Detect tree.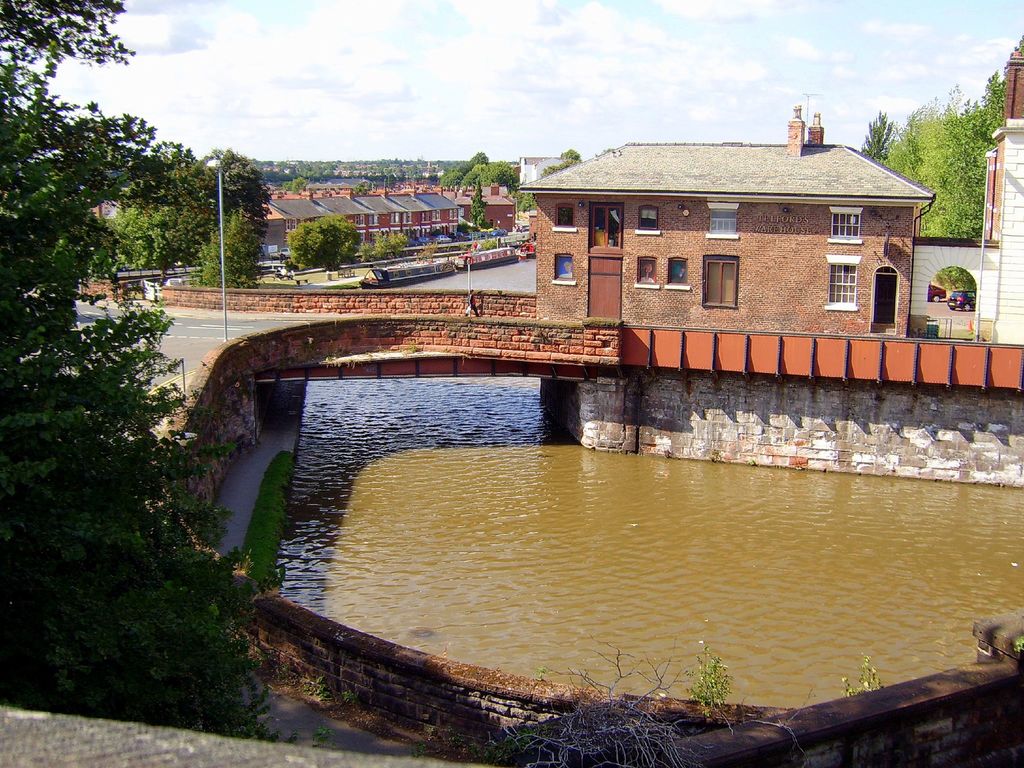
Detected at x1=470, y1=182, x2=495, y2=230.
